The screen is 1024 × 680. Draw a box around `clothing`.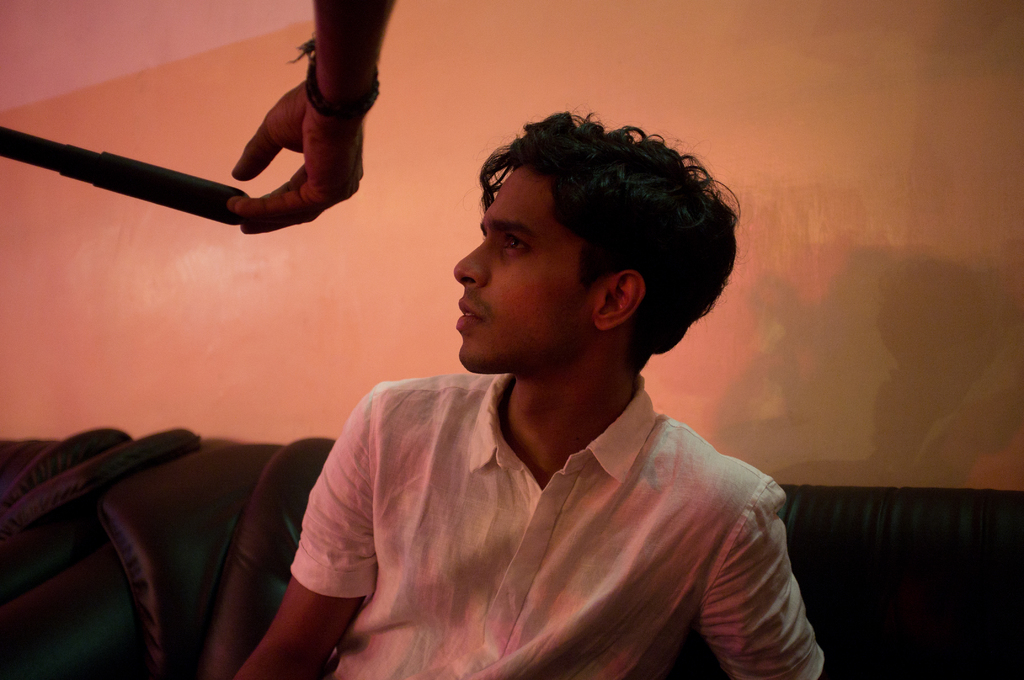
box(283, 320, 812, 679).
